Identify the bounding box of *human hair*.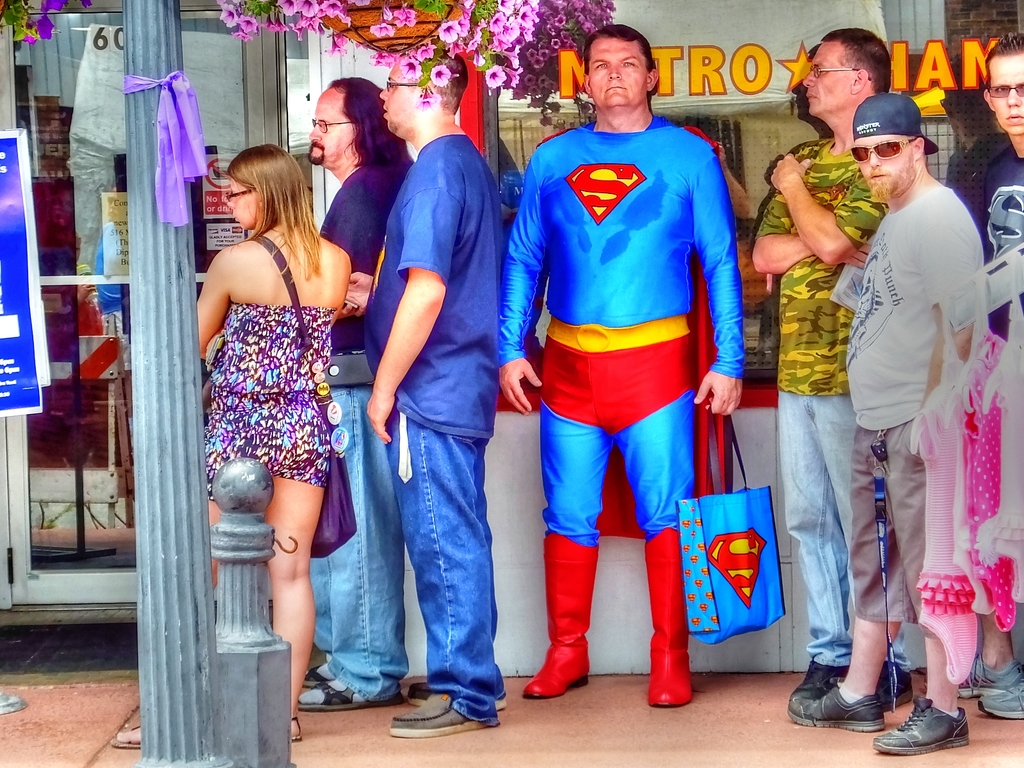
(x1=228, y1=143, x2=324, y2=282).
